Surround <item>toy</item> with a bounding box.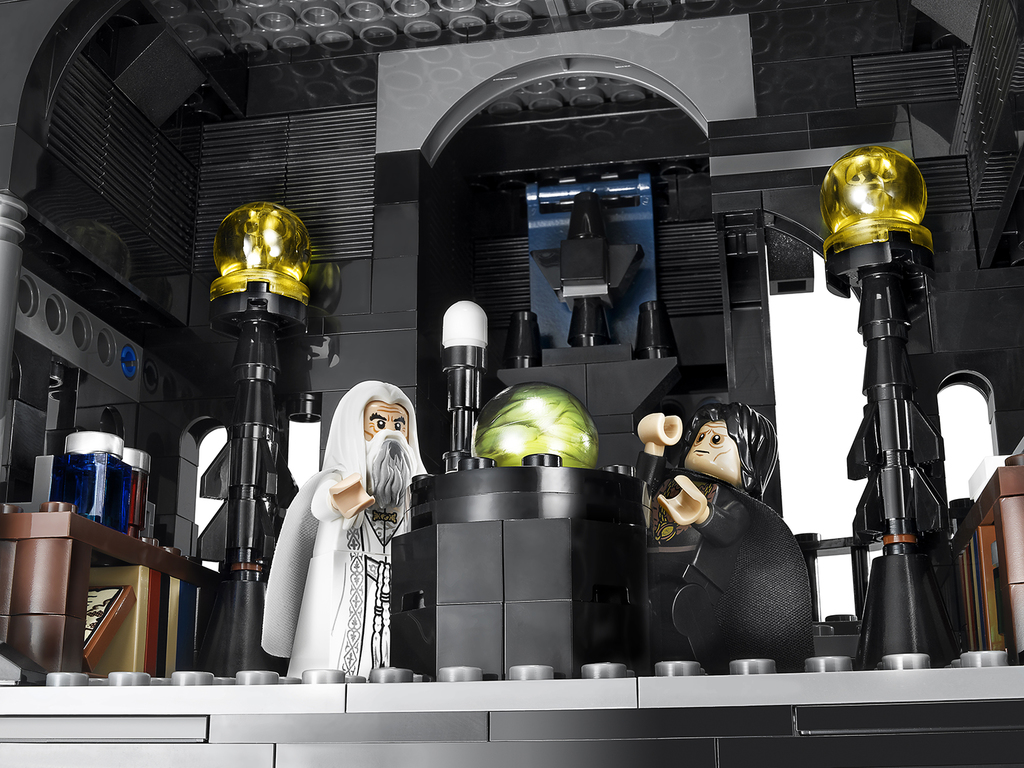
box(625, 375, 825, 692).
